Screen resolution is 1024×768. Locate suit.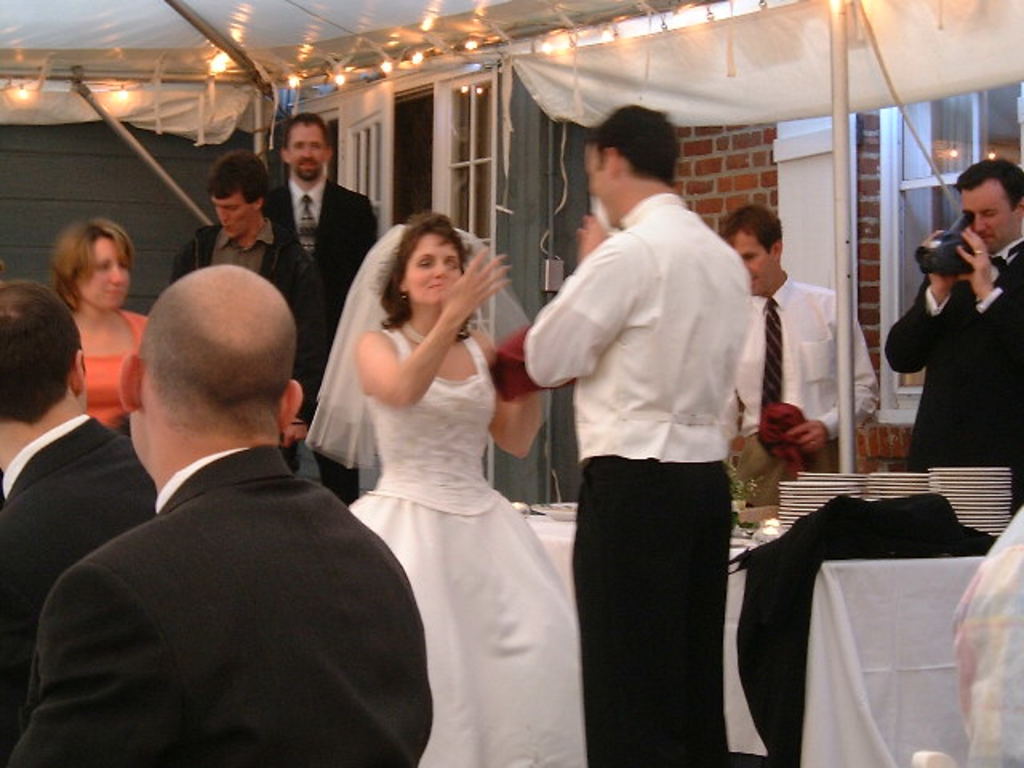
bbox=(272, 174, 376, 502).
